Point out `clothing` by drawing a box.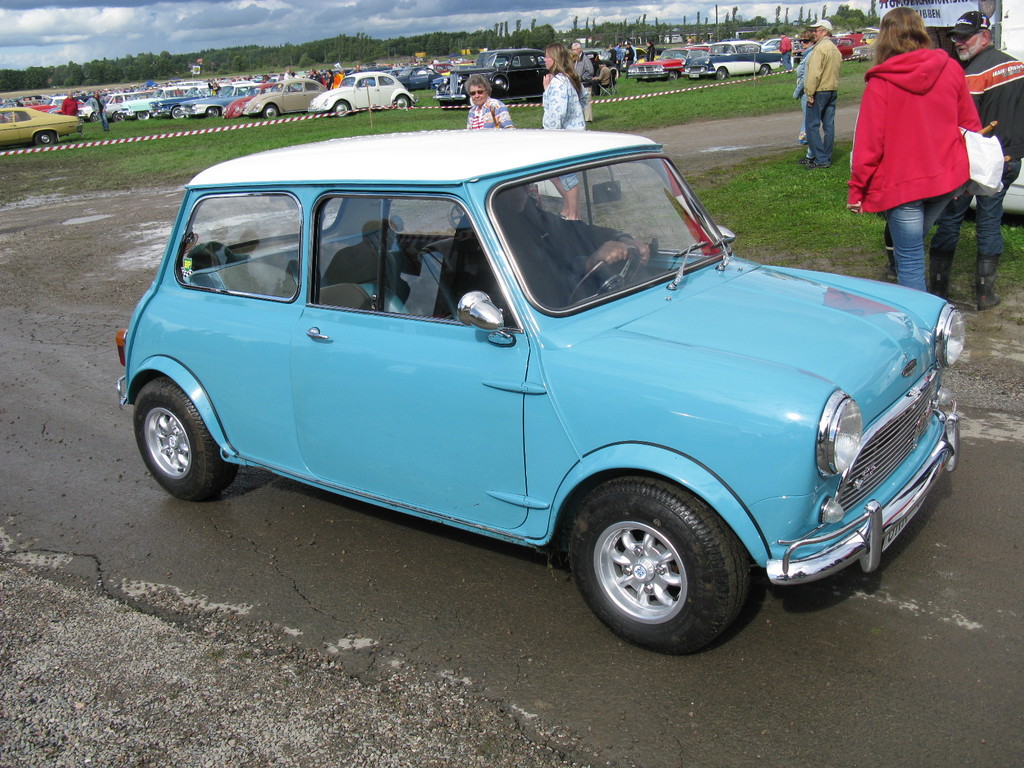
929:45:1023:283.
